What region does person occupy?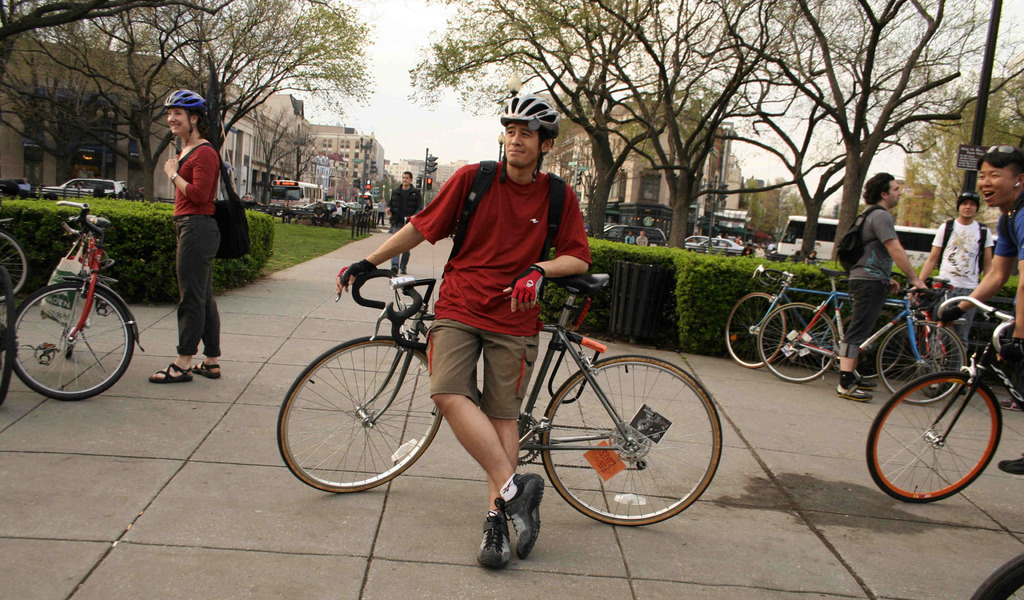
select_region(938, 143, 1023, 477).
